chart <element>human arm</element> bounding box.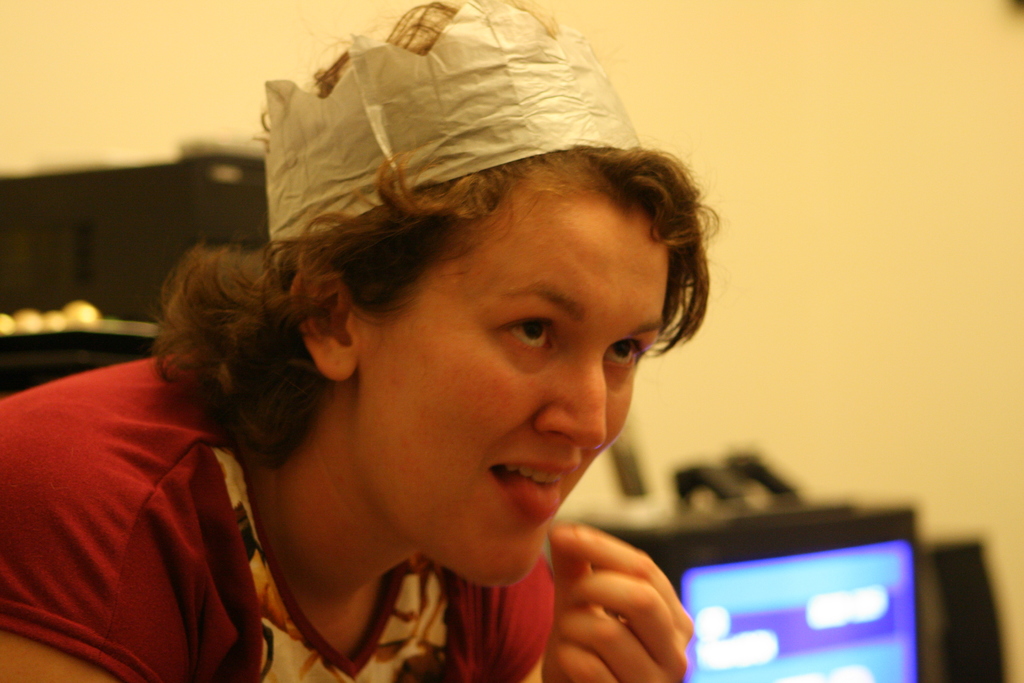
Charted: x1=0, y1=401, x2=199, y2=682.
